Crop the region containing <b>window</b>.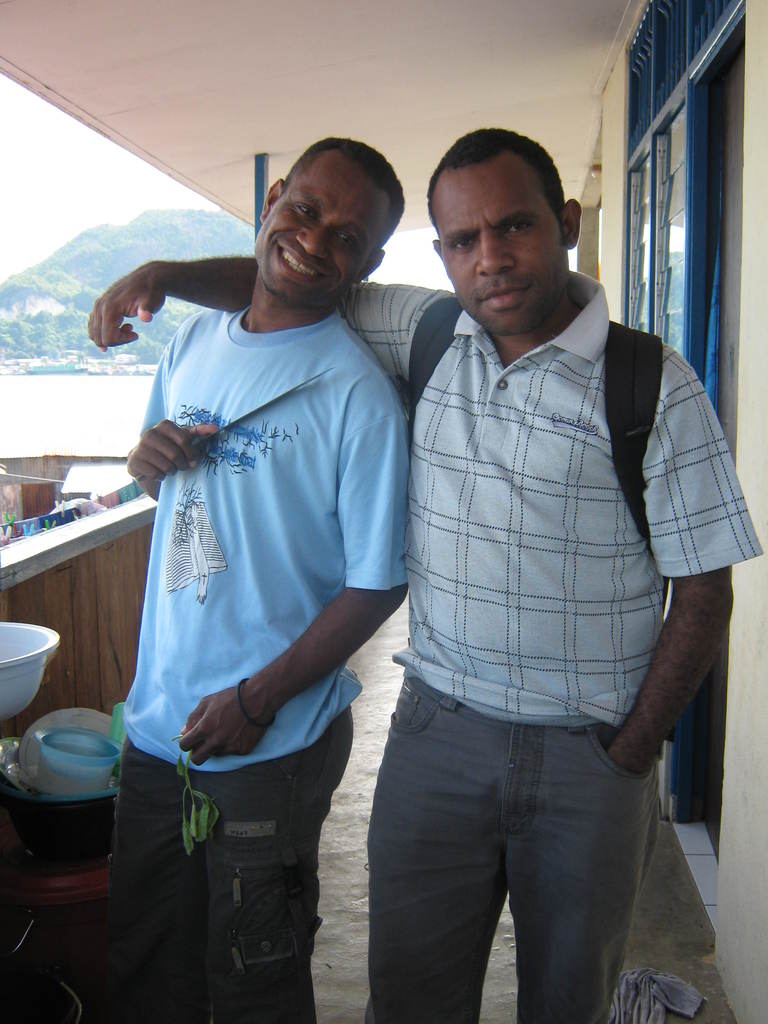
Crop region: Rect(622, 20, 746, 315).
